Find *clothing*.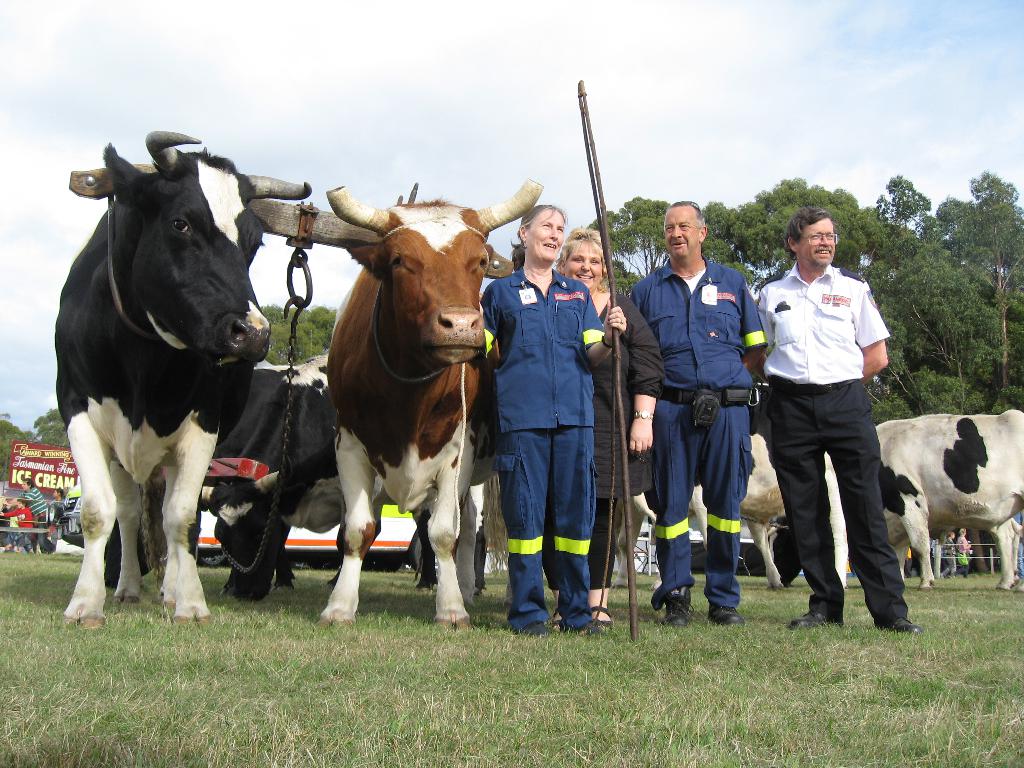
4 499 26 539.
